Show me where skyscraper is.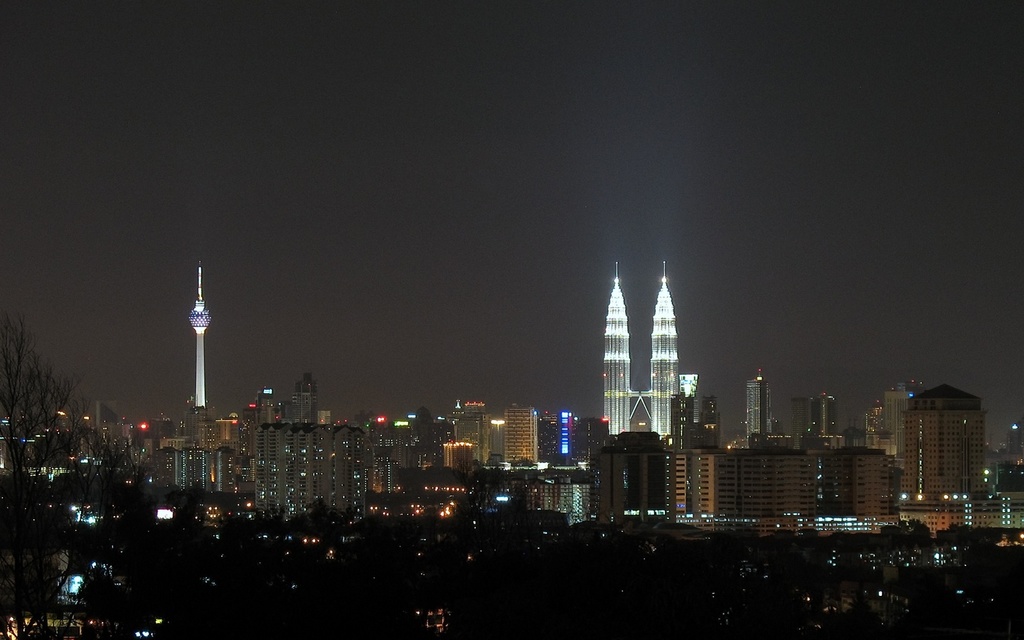
skyscraper is at (left=875, top=369, right=1000, bottom=541).
